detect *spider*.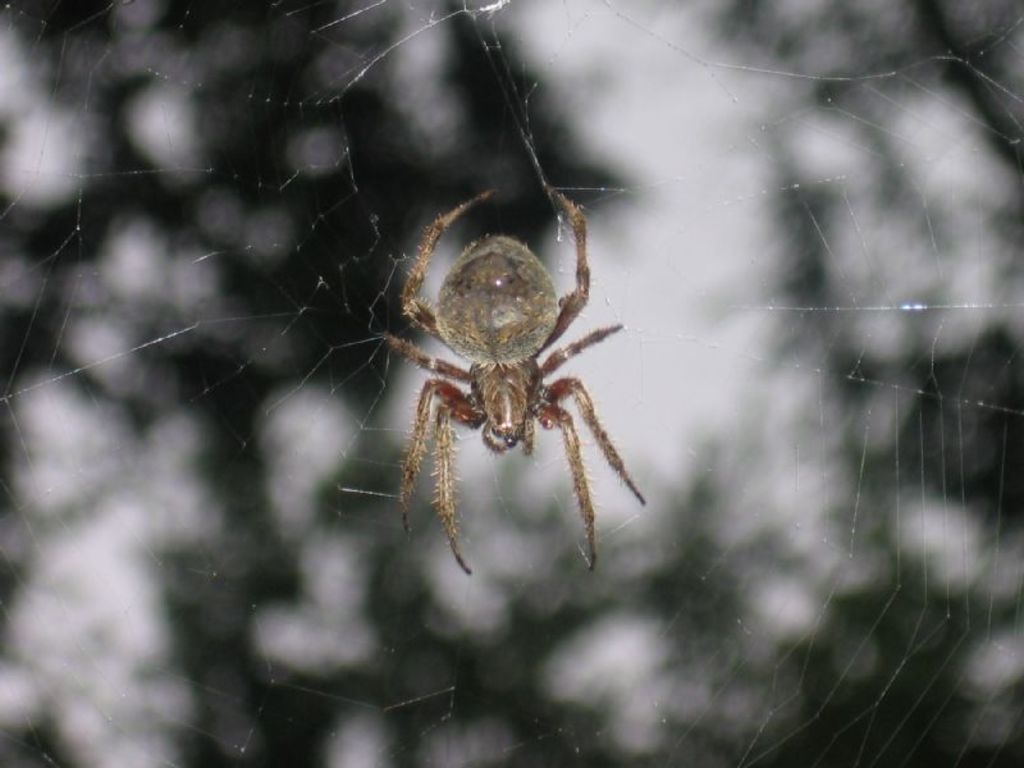
Detected at [x1=388, y1=187, x2=645, y2=575].
